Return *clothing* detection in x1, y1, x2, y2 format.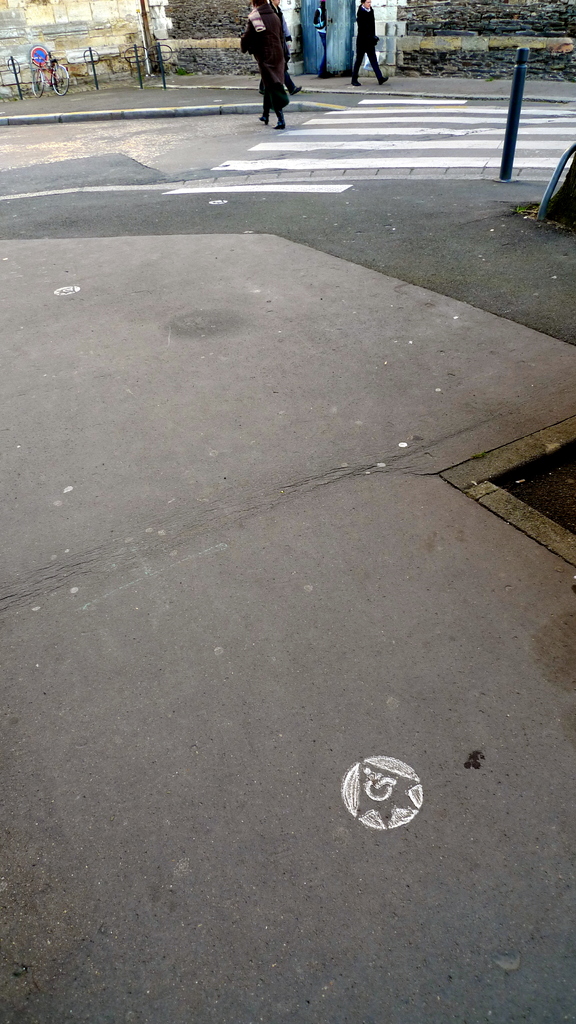
239, 0, 286, 108.
